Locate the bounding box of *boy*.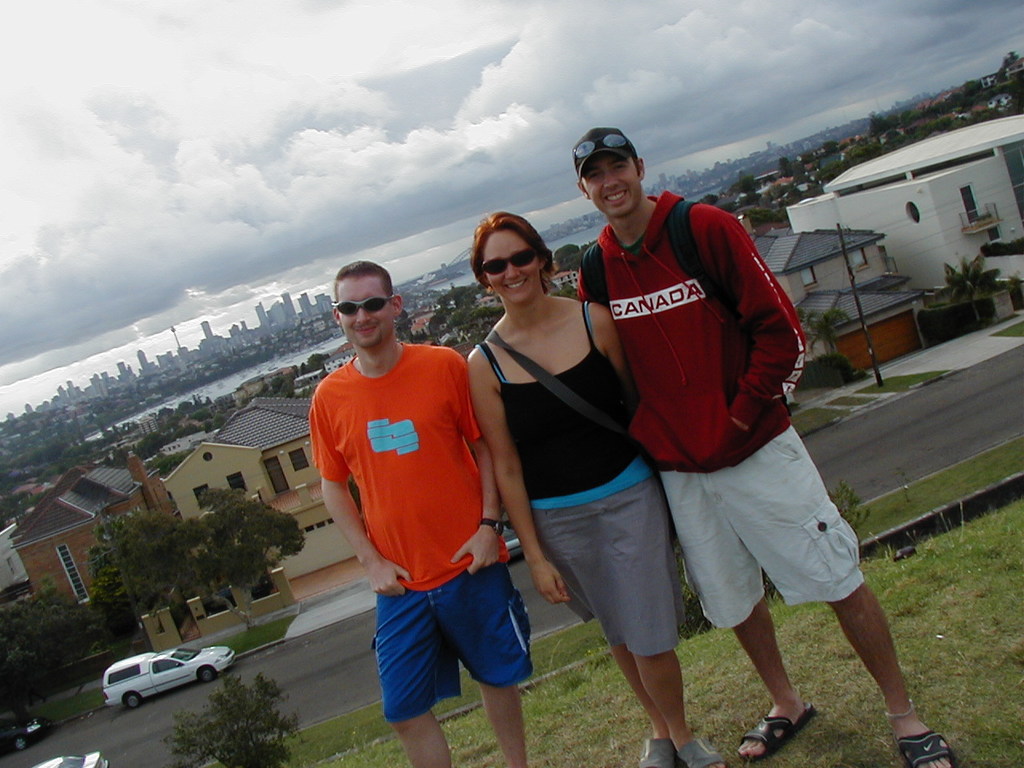
Bounding box: bbox(307, 258, 527, 767).
